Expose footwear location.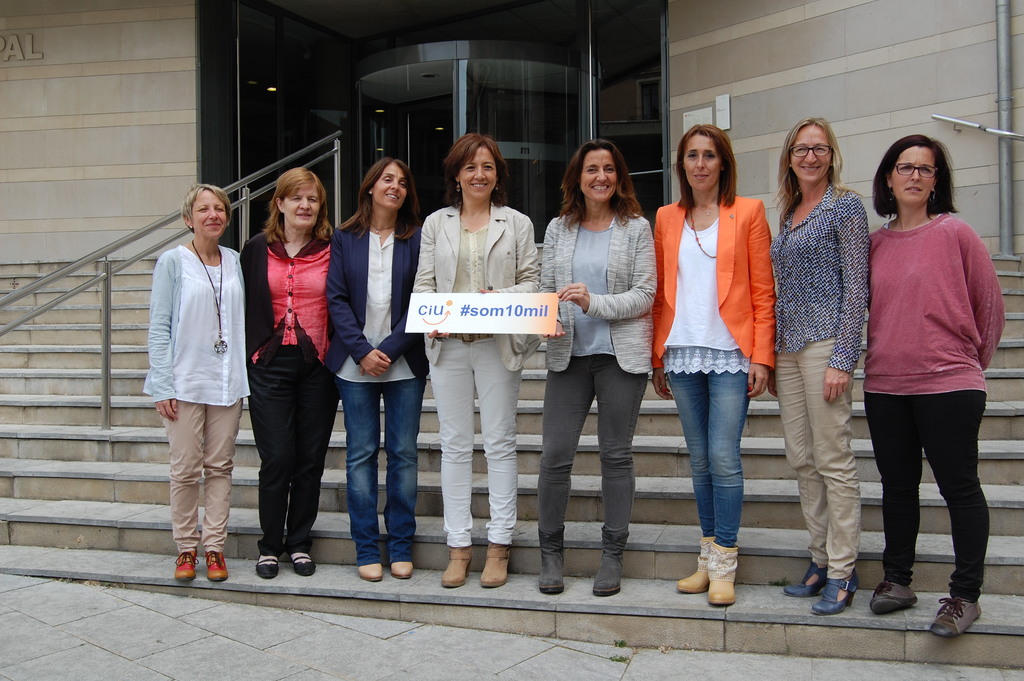
Exposed at [868, 578, 922, 616].
